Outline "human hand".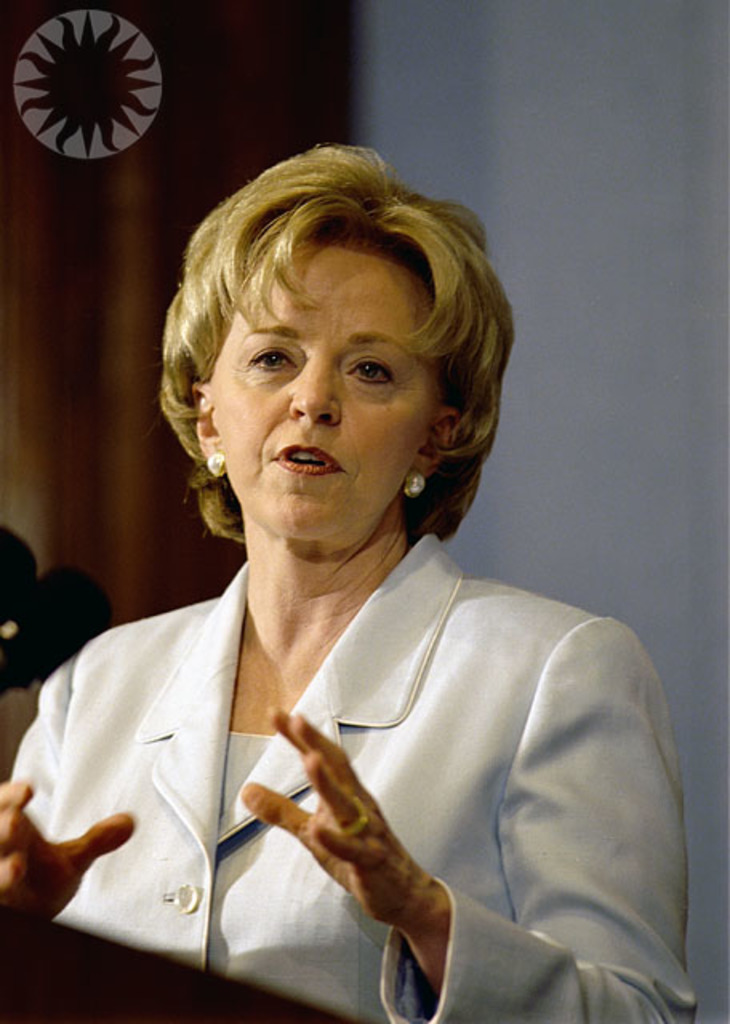
Outline: l=0, t=776, r=131, b=920.
